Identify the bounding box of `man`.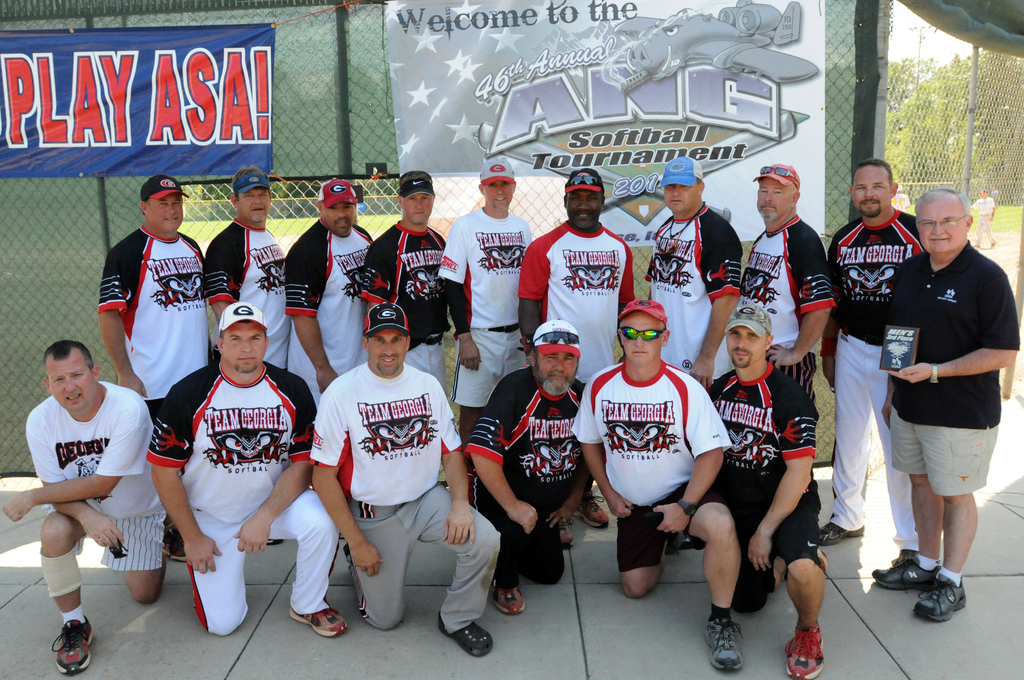
left=817, top=158, right=929, bottom=565.
